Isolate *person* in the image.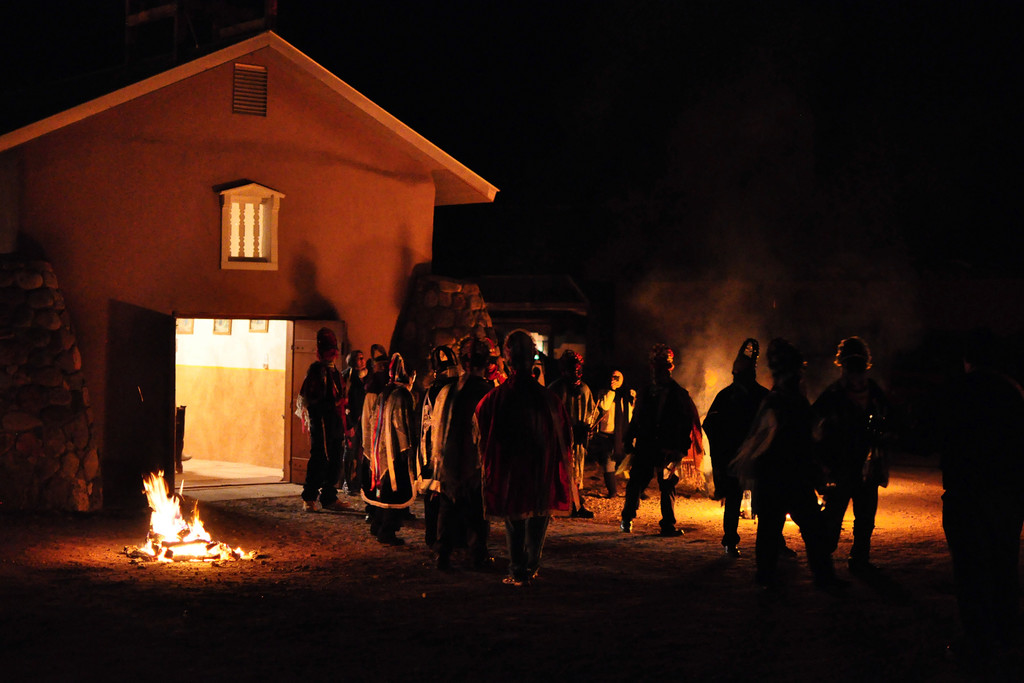
Isolated region: [942,354,993,566].
